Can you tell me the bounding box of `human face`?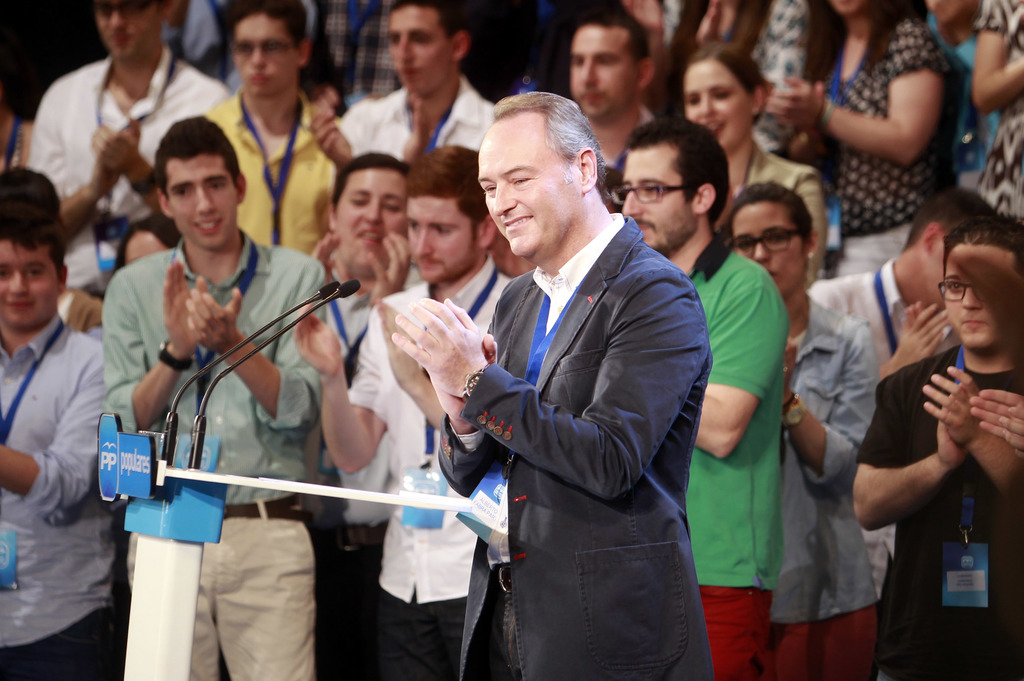
x1=94 y1=0 x2=157 y2=54.
